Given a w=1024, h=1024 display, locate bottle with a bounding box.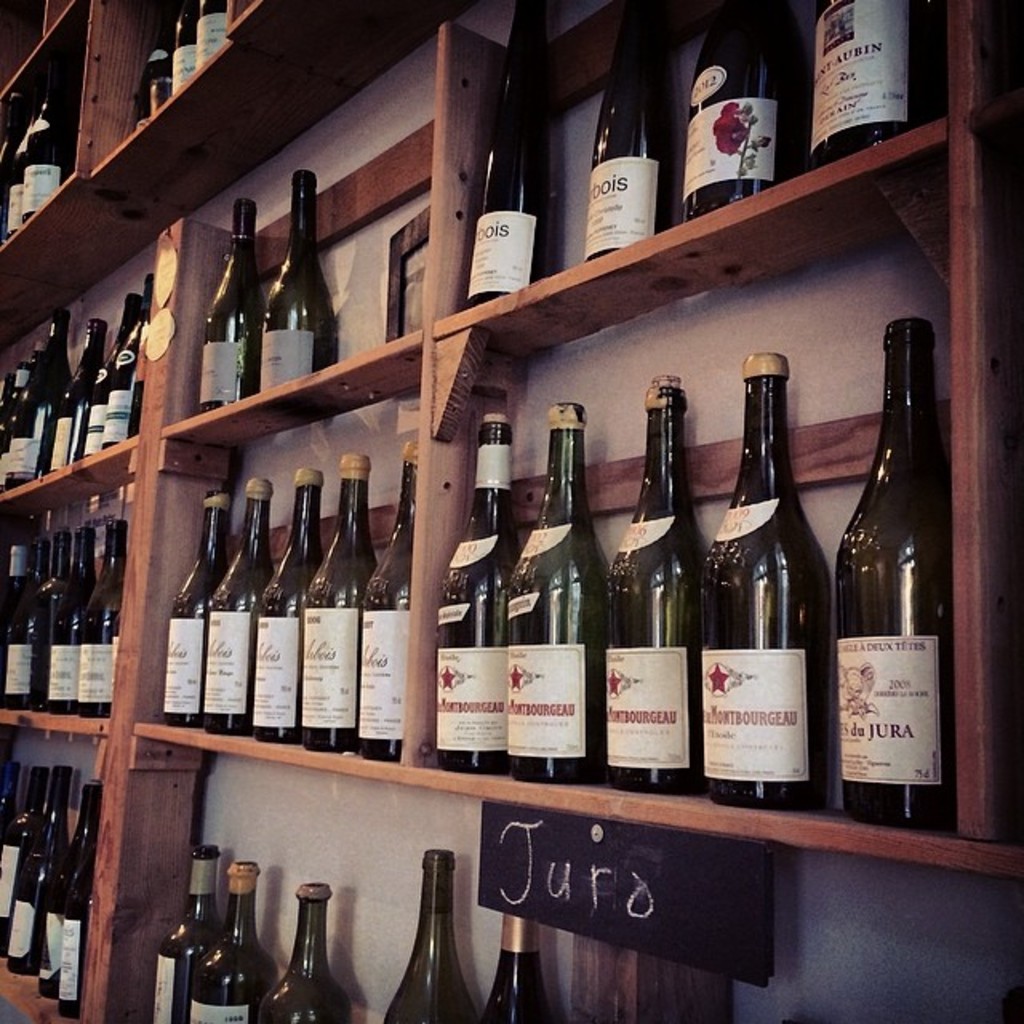
Located: 301/453/381/754.
